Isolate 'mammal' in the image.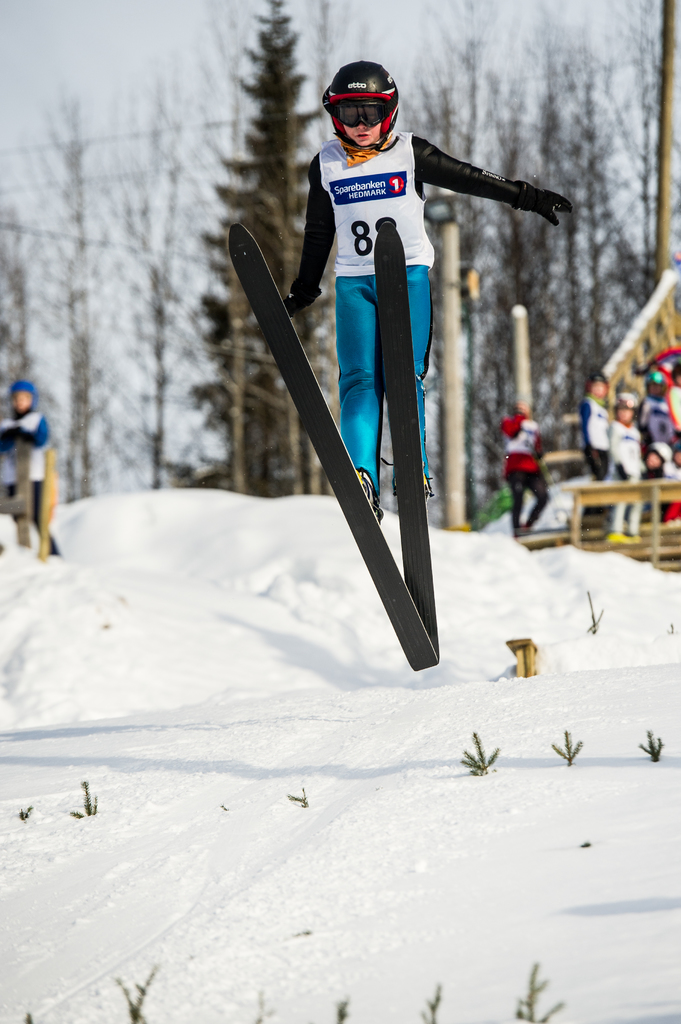
Isolated region: (609,404,645,534).
